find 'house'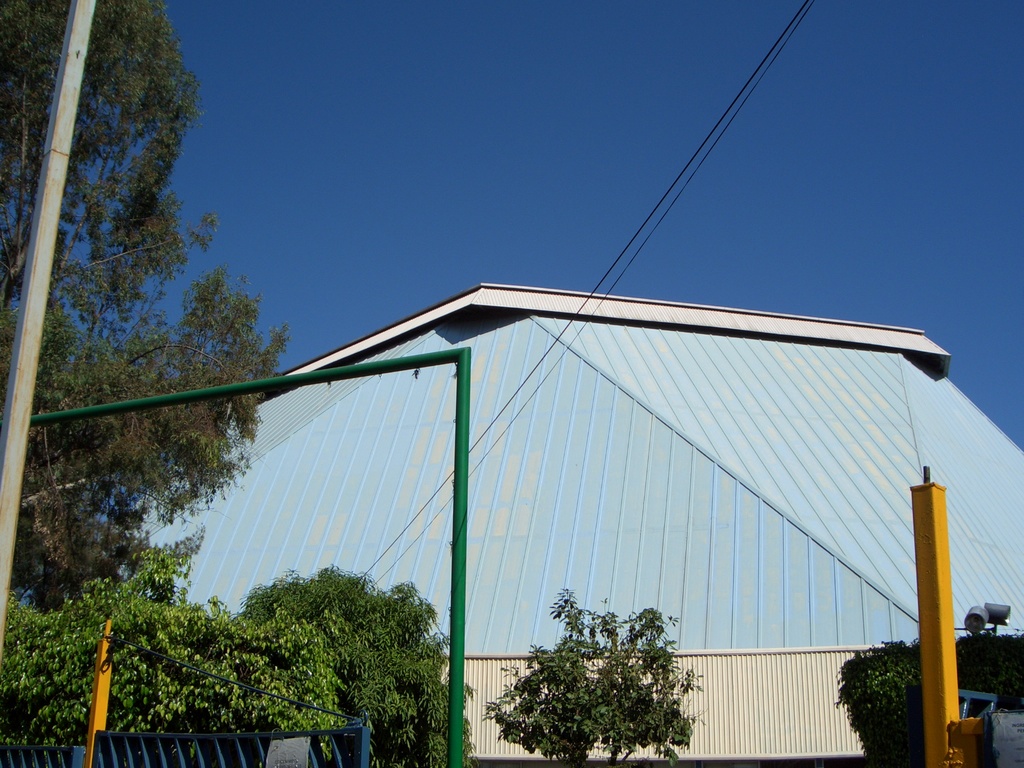
rect(15, 284, 1023, 767)
